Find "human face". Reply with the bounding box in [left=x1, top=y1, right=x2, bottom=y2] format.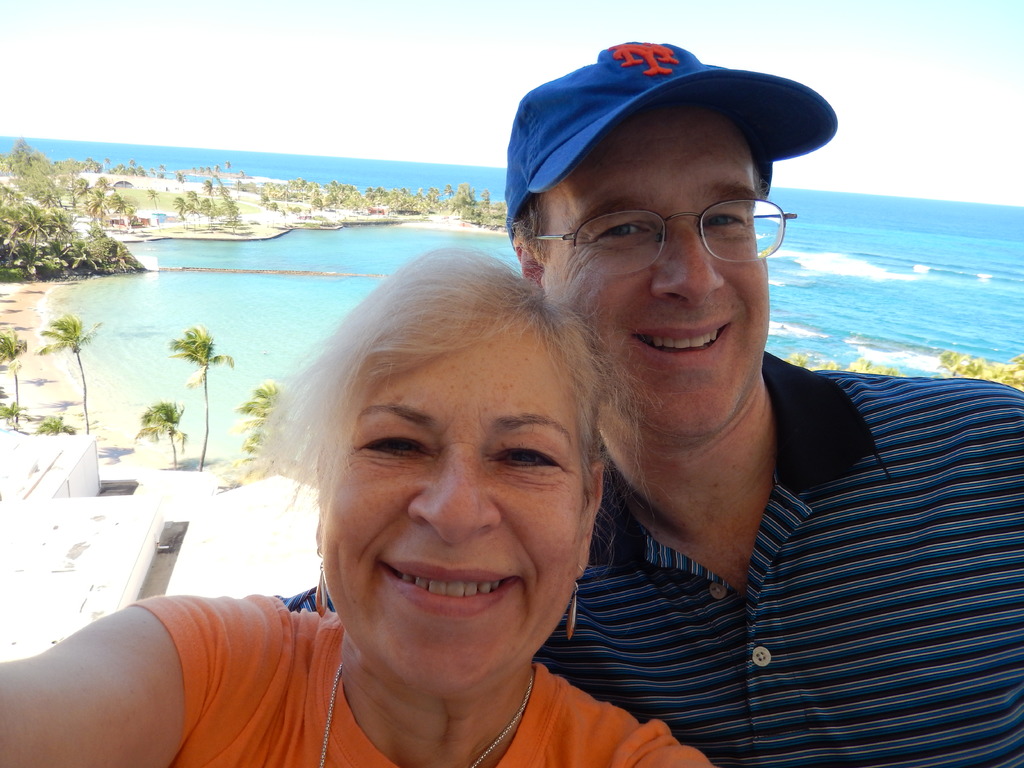
[left=323, top=329, right=579, bottom=692].
